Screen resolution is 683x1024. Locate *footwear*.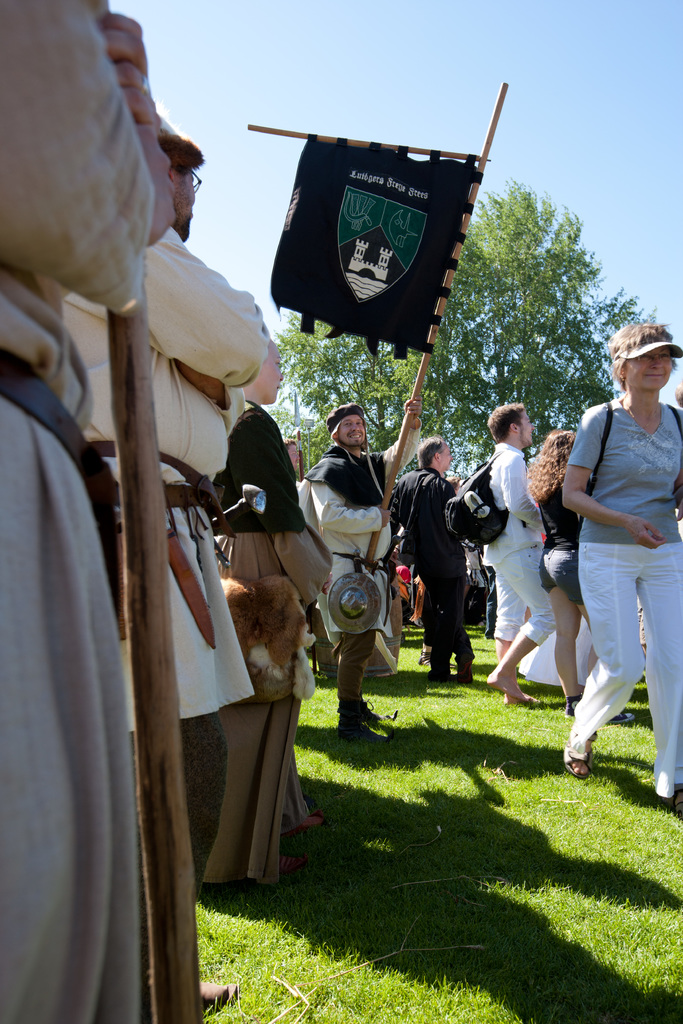
BBox(557, 739, 597, 784).
